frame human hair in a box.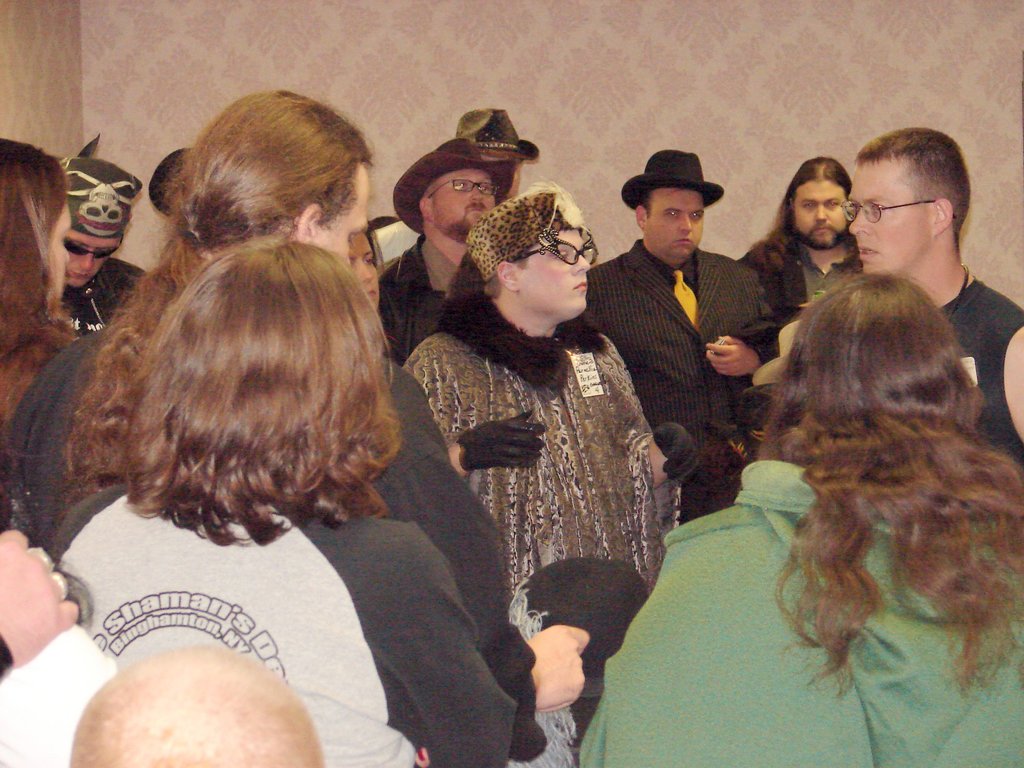
rect(737, 235, 1016, 678).
